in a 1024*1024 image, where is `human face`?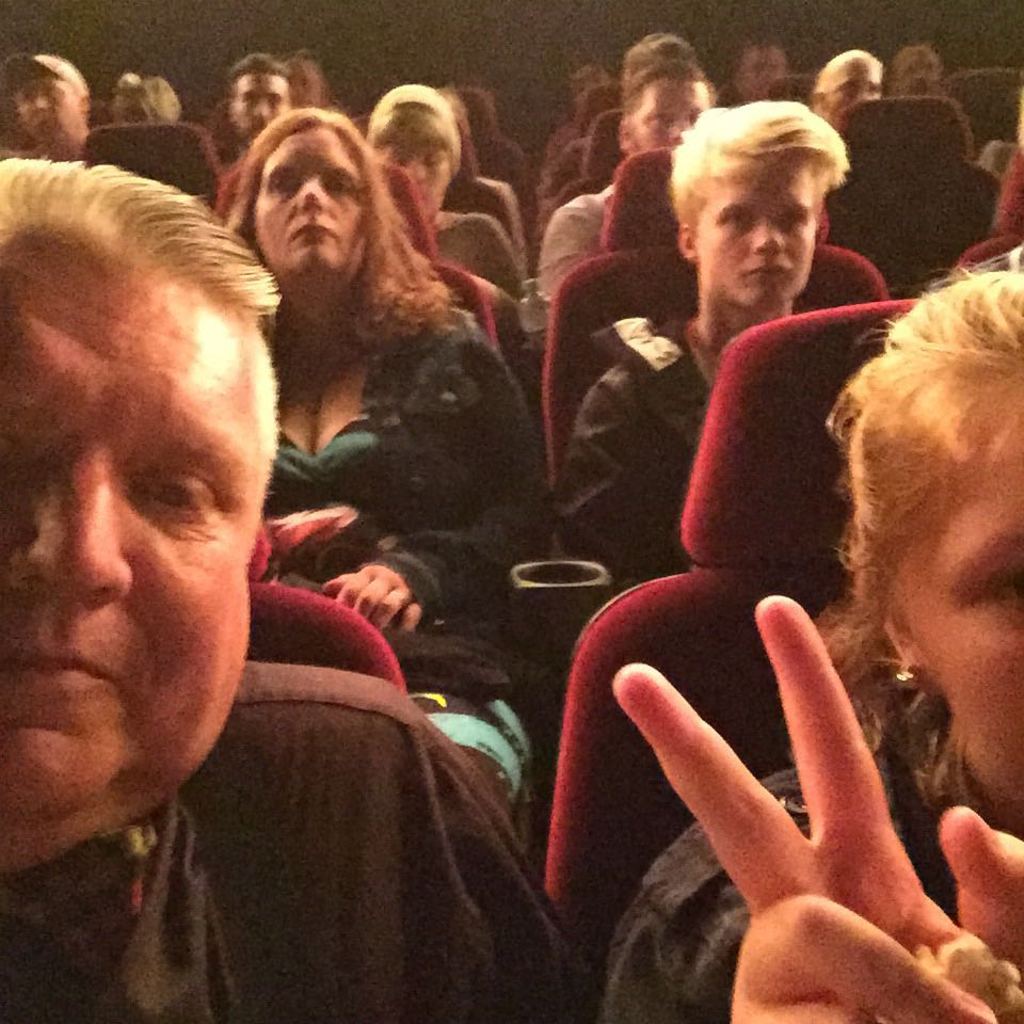
828 63 876 124.
